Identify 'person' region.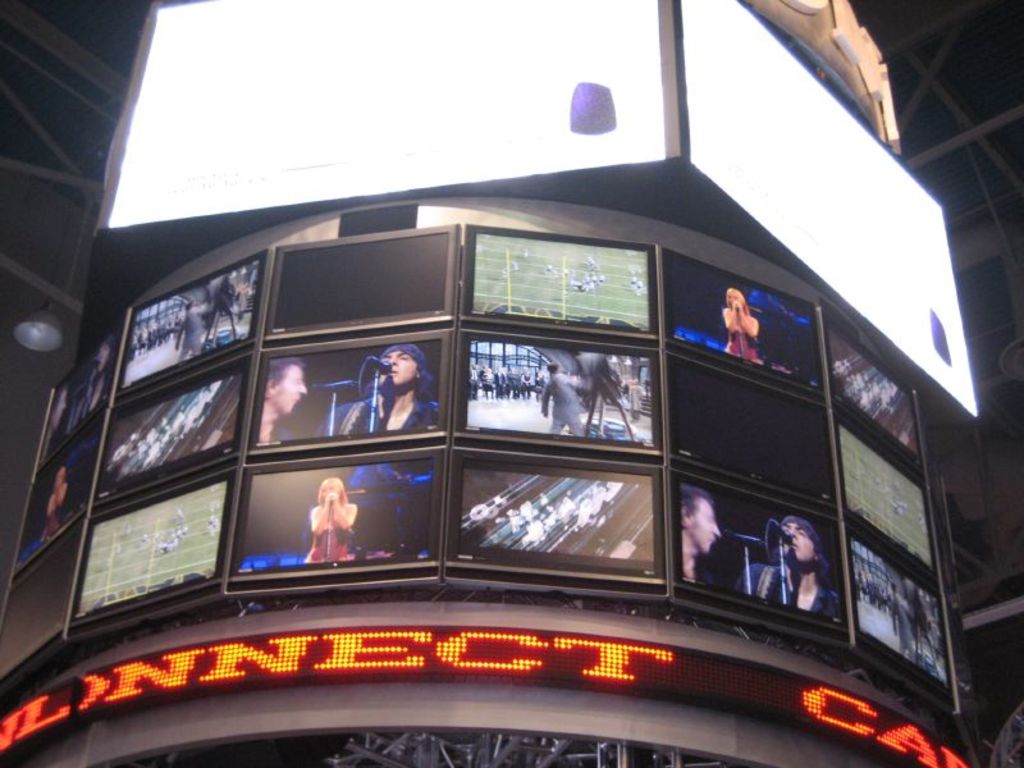
Region: (x1=541, y1=364, x2=595, y2=442).
